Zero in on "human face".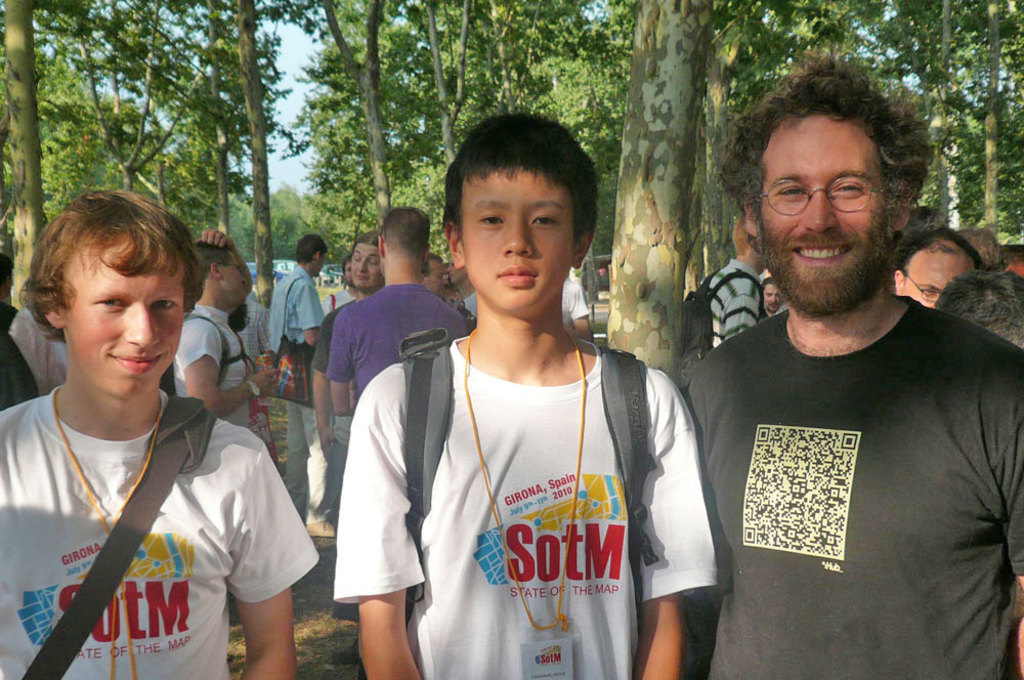
Zeroed in: 424, 253, 439, 297.
